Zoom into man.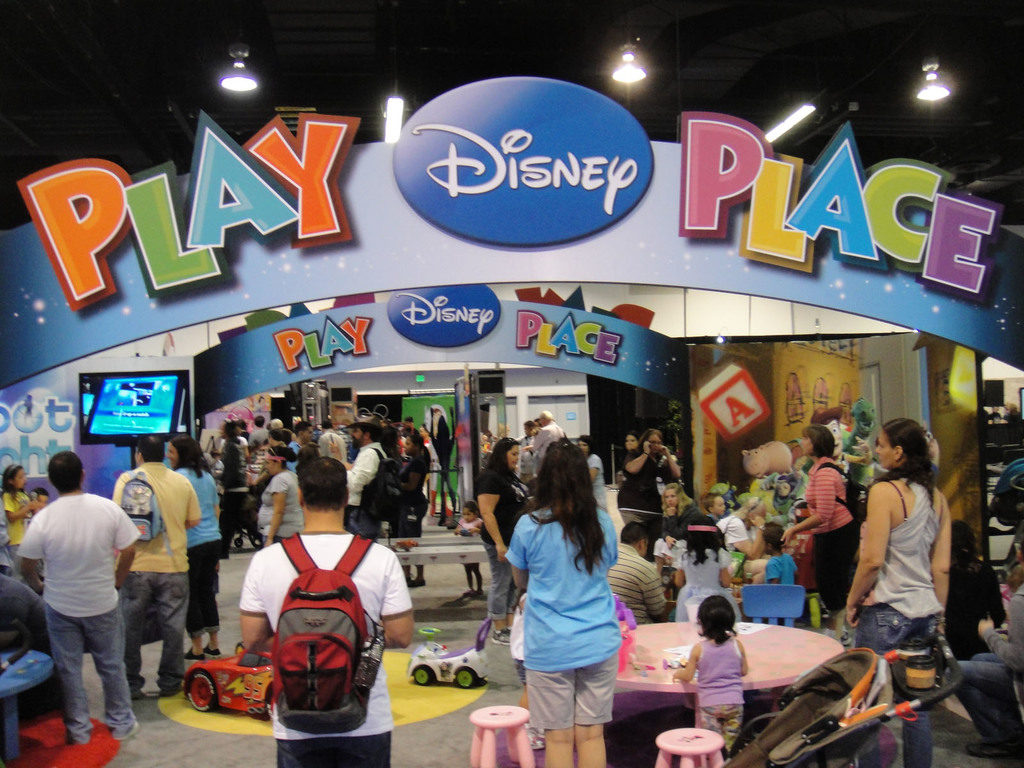
Zoom target: <bbox>531, 409, 568, 465</bbox>.
